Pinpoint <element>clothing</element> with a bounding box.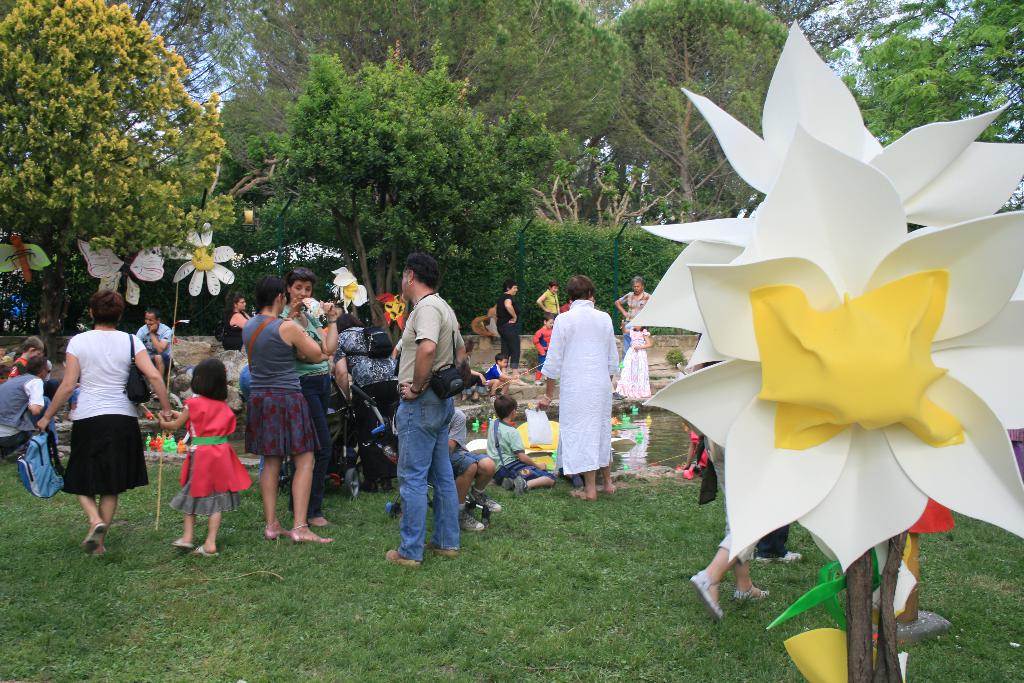
<bbox>480, 411, 554, 482</bbox>.
